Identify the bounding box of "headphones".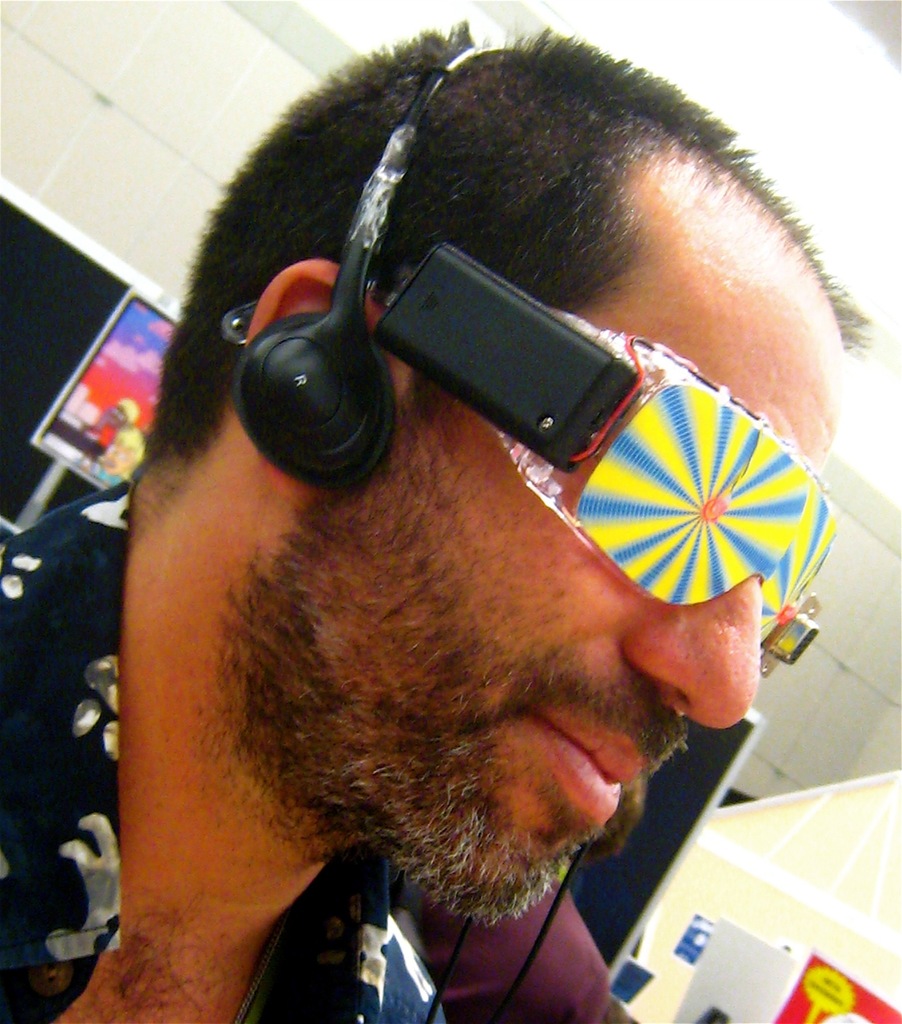
225,36,501,495.
